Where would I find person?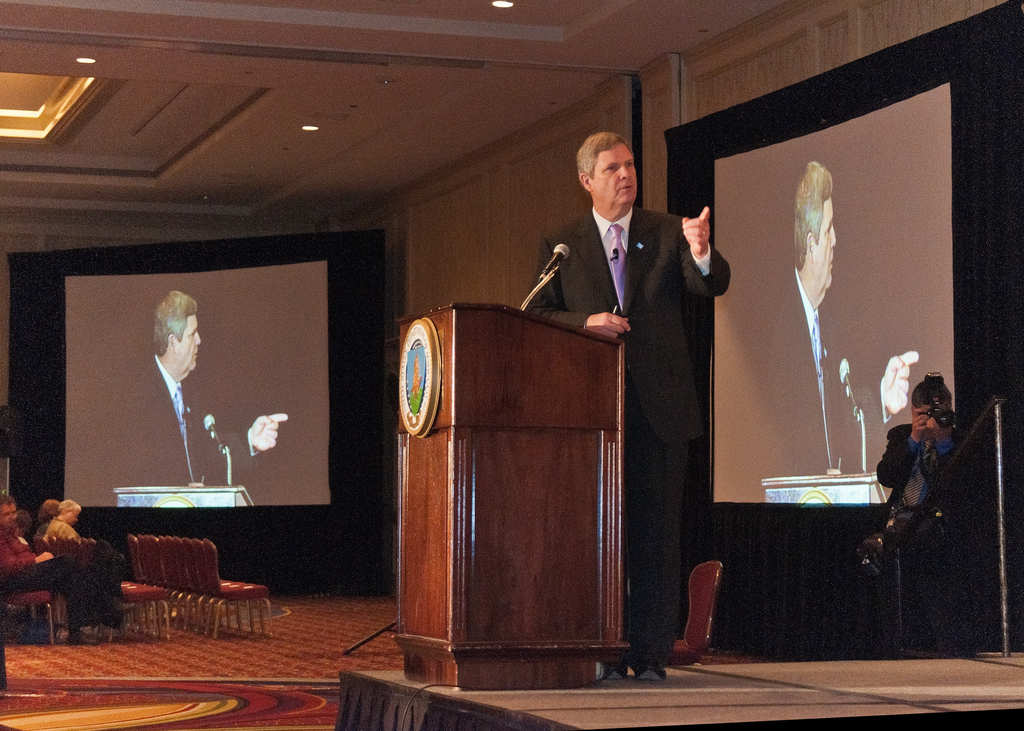
At [left=39, top=494, right=97, bottom=545].
